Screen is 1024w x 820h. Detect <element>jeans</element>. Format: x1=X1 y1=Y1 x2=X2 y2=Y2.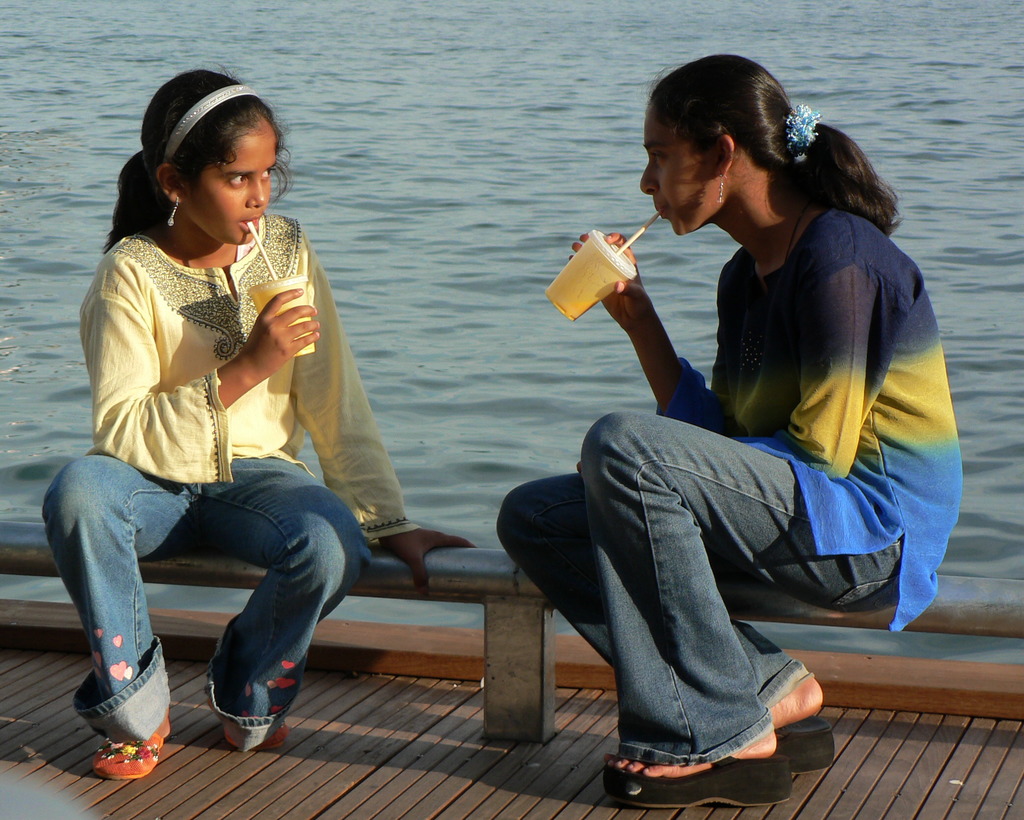
x1=496 y1=410 x2=906 y2=769.
